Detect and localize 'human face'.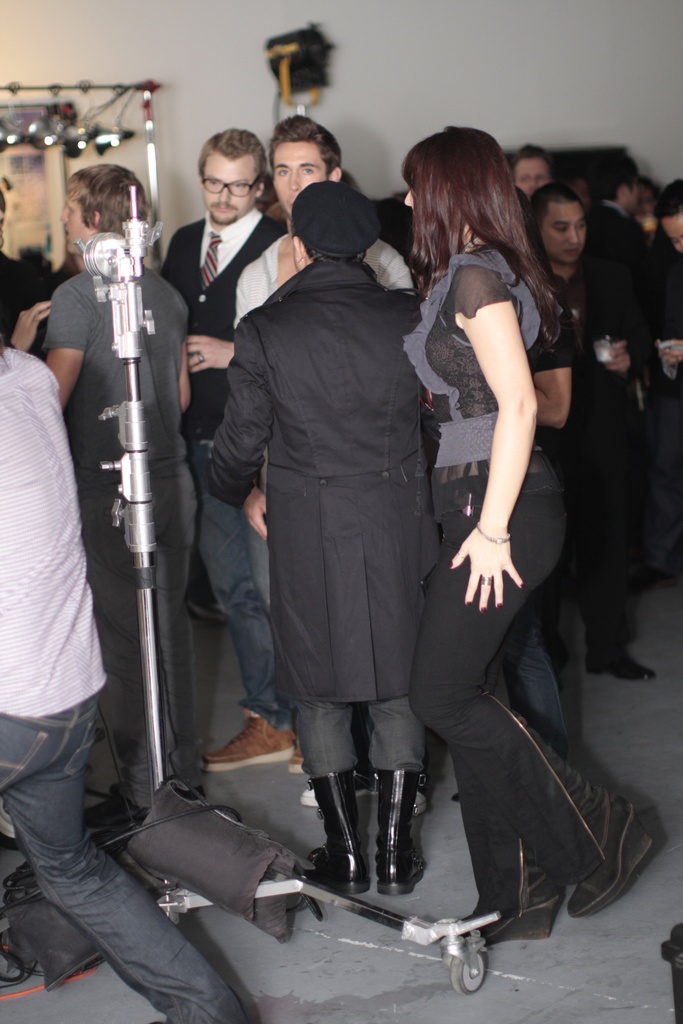
Localized at detection(521, 164, 552, 202).
